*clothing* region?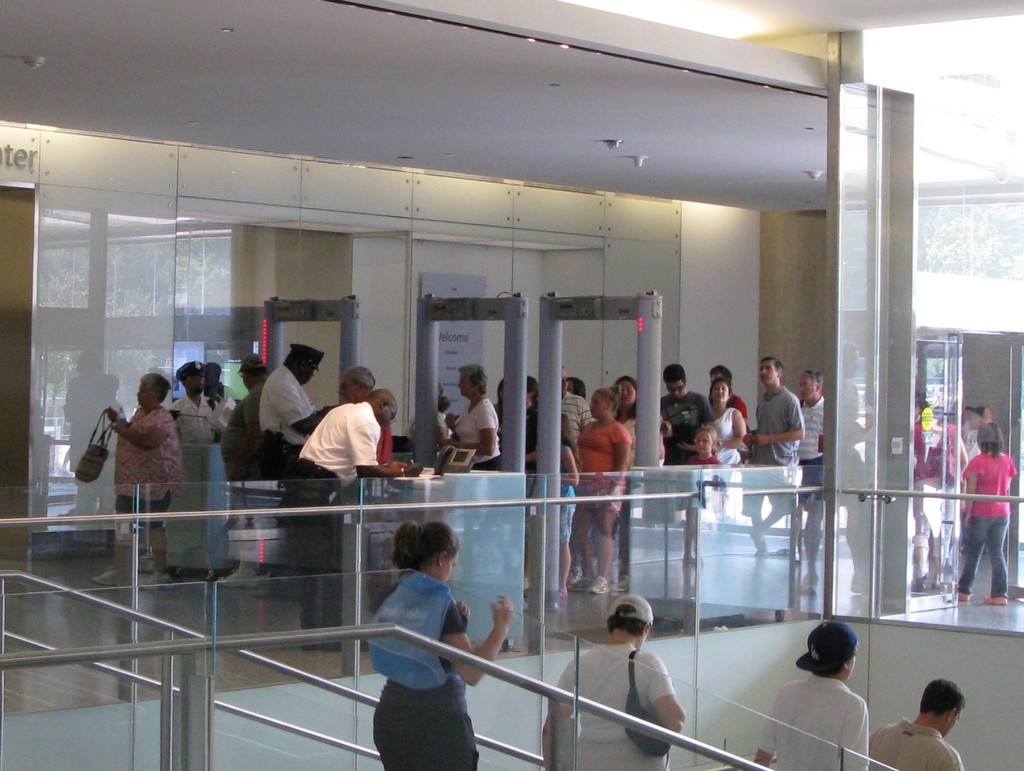
[543, 642, 673, 770]
